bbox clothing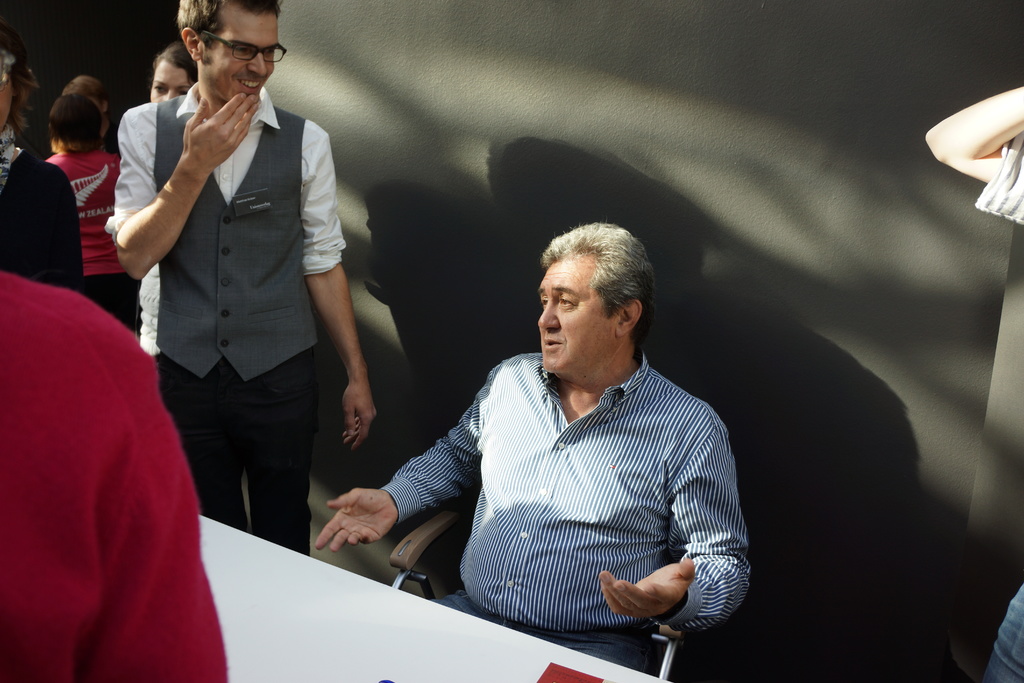
region(0, 126, 84, 295)
